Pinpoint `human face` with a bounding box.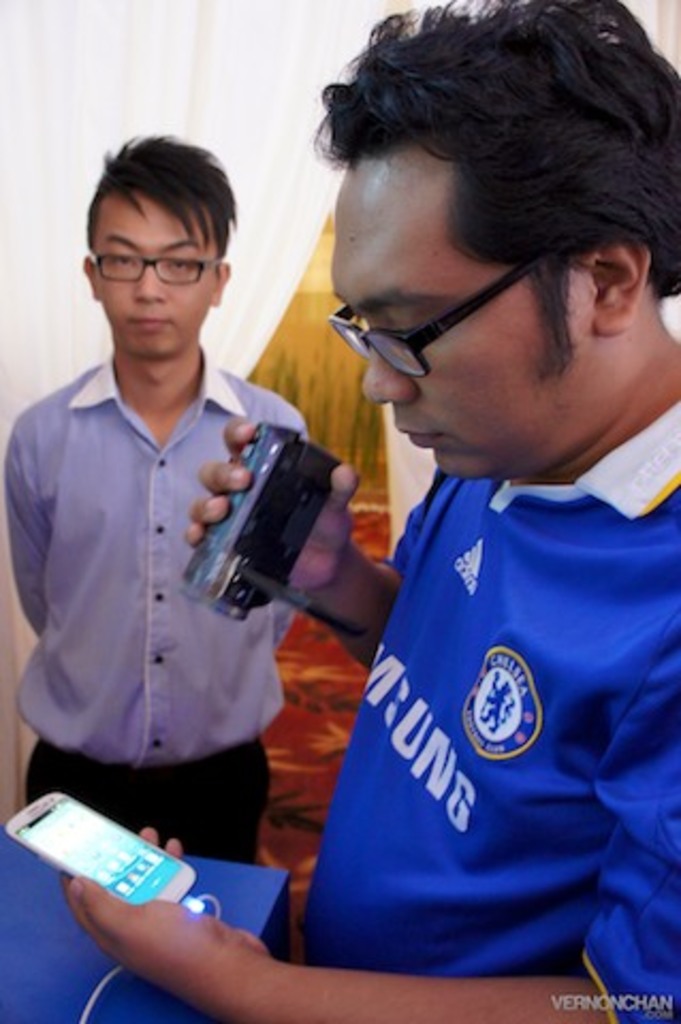
<bbox>83, 196, 213, 358</bbox>.
